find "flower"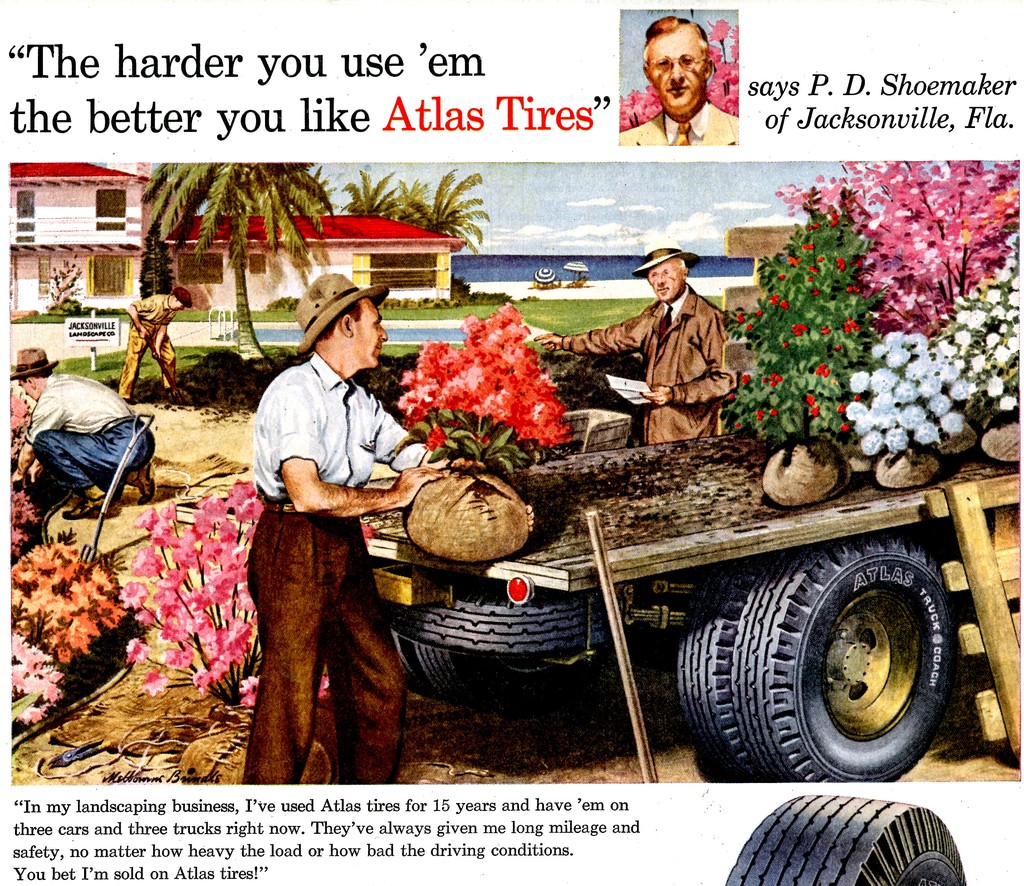
(3, 539, 129, 720)
